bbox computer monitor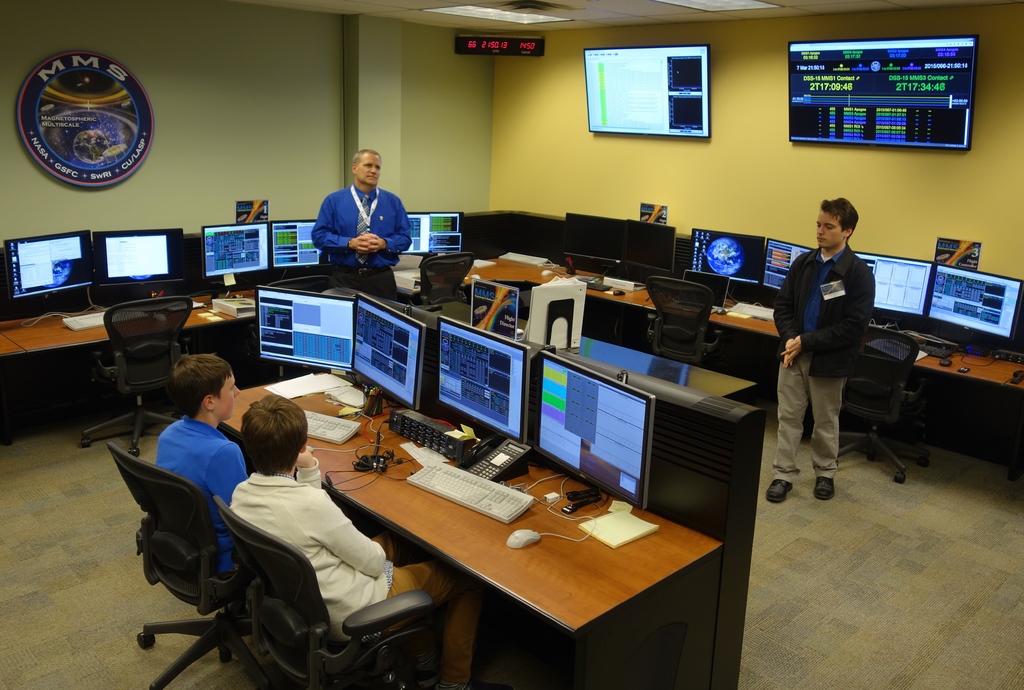
crop(350, 290, 430, 412)
